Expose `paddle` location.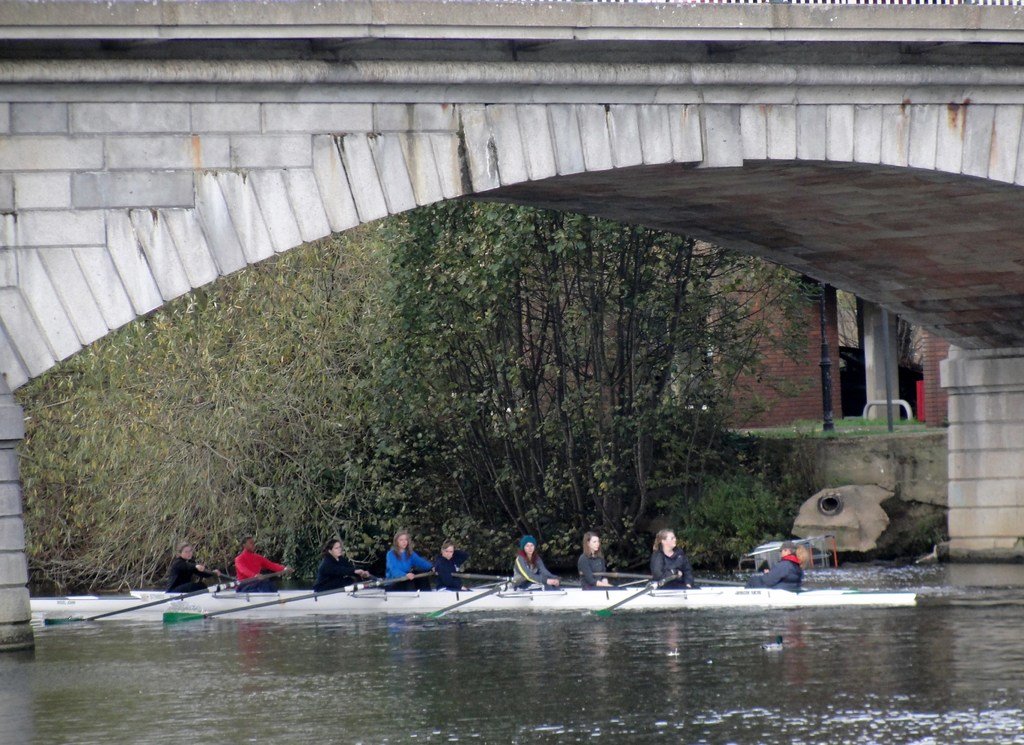
Exposed at 431, 565, 521, 616.
